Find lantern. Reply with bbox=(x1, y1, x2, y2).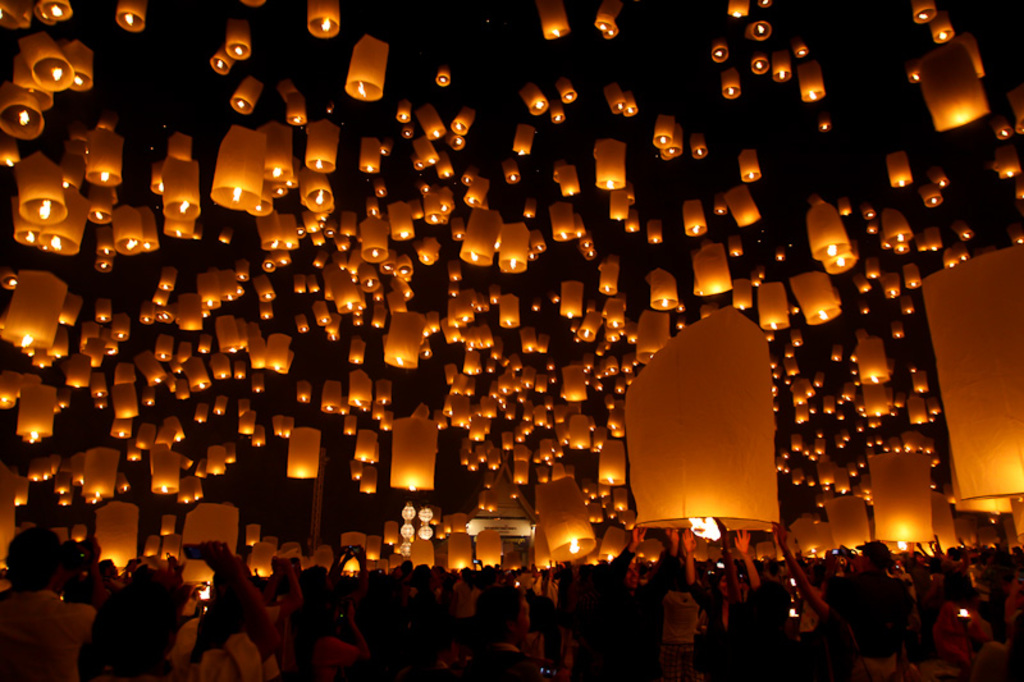
bbox=(696, 241, 735, 294).
